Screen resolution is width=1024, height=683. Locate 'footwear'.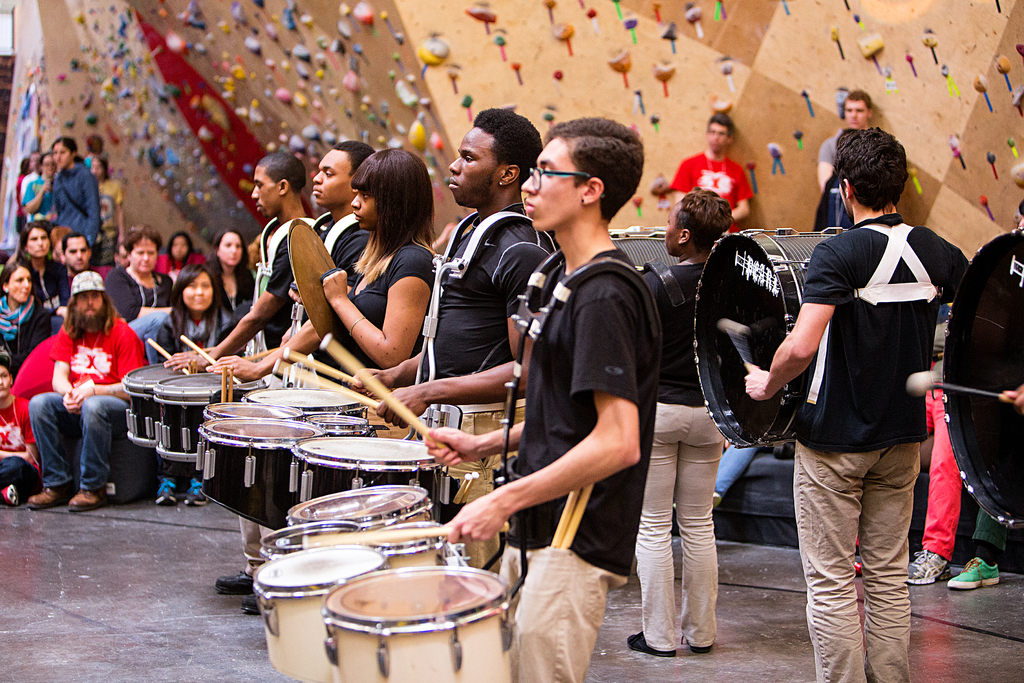
bbox=(182, 486, 212, 509).
